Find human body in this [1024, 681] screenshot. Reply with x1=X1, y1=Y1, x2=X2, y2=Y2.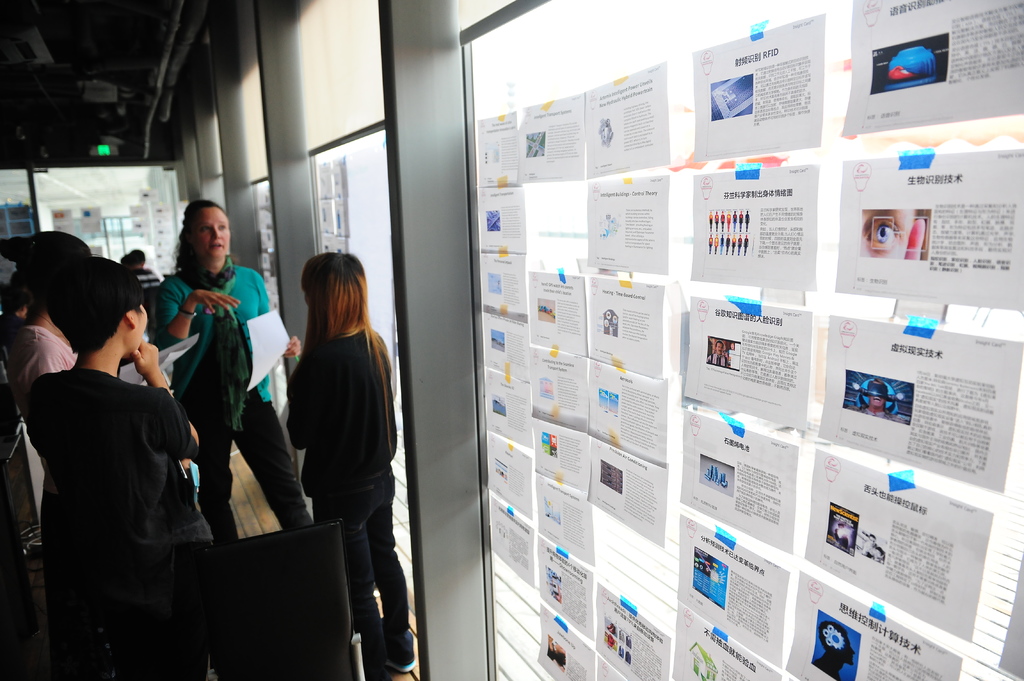
x1=285, y1=250, x2=415, y2=680.
